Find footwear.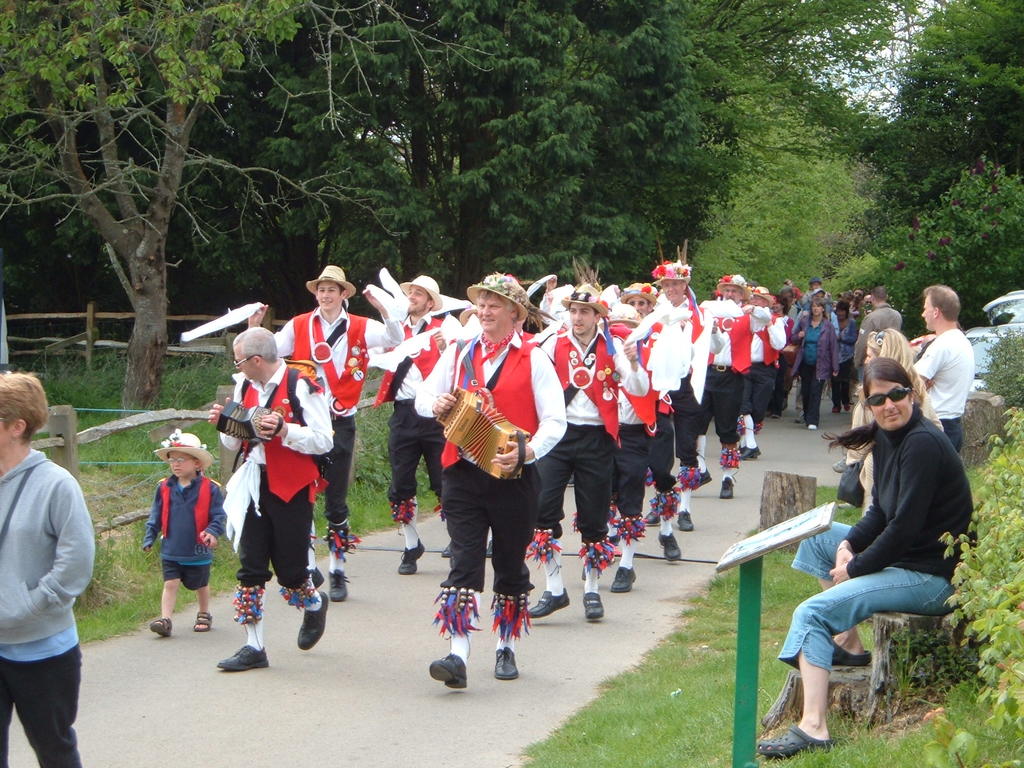
{"left": 429, "top": 656, "right": 468, "bottom": 695}.
